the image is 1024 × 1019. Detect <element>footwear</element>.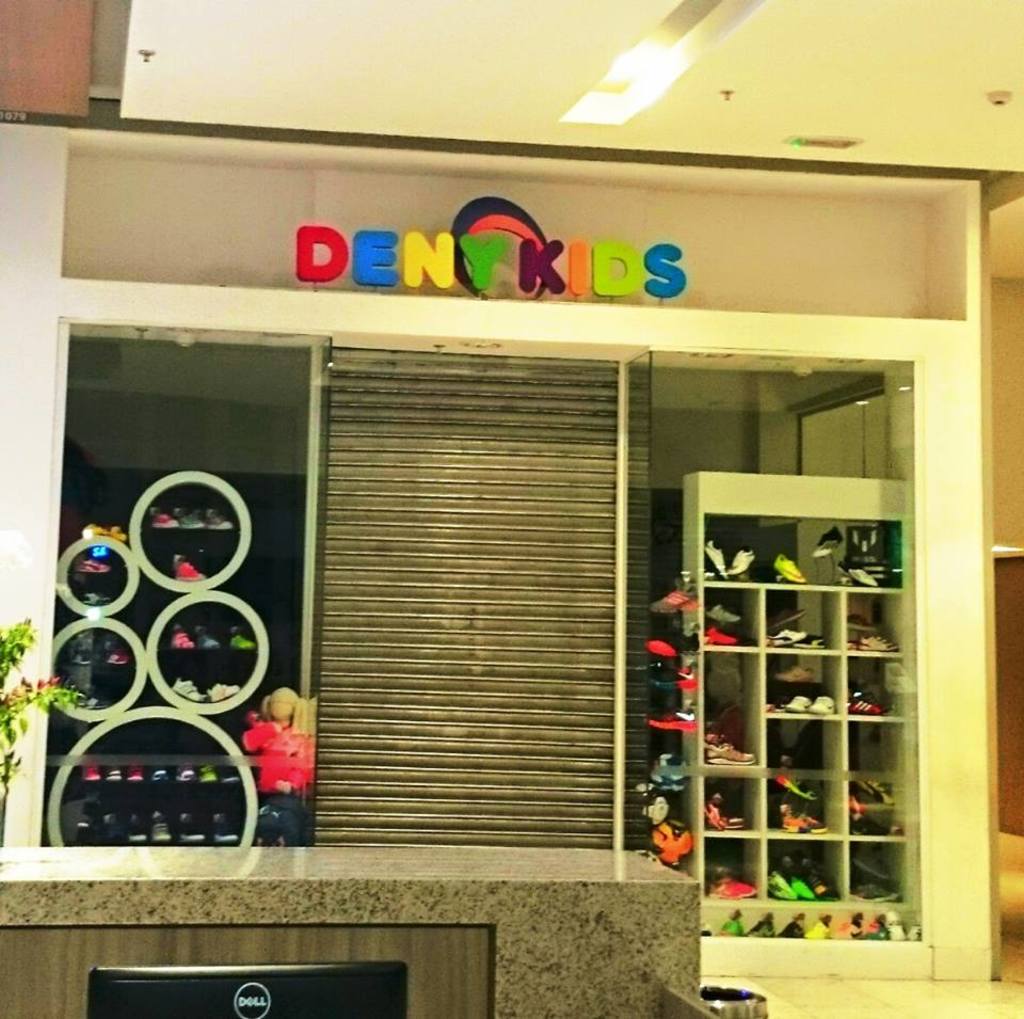
Detection: left=729, top=546, right=758, bottom=575.
